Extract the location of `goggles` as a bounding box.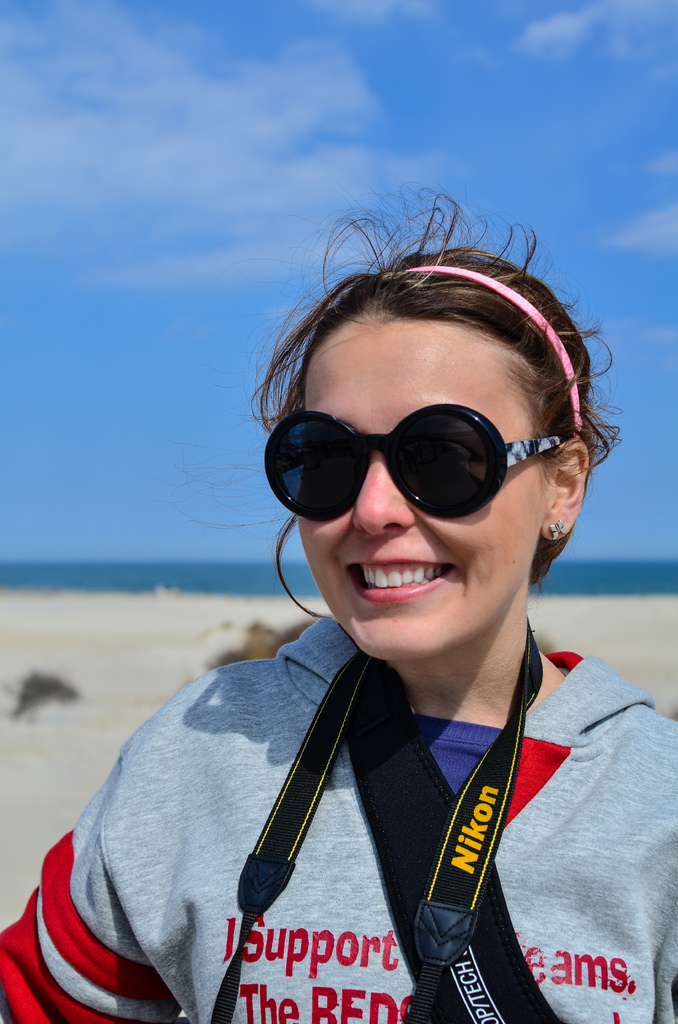
{"left": 274, "top": 389, "right": 580, "bottom": 521}.
